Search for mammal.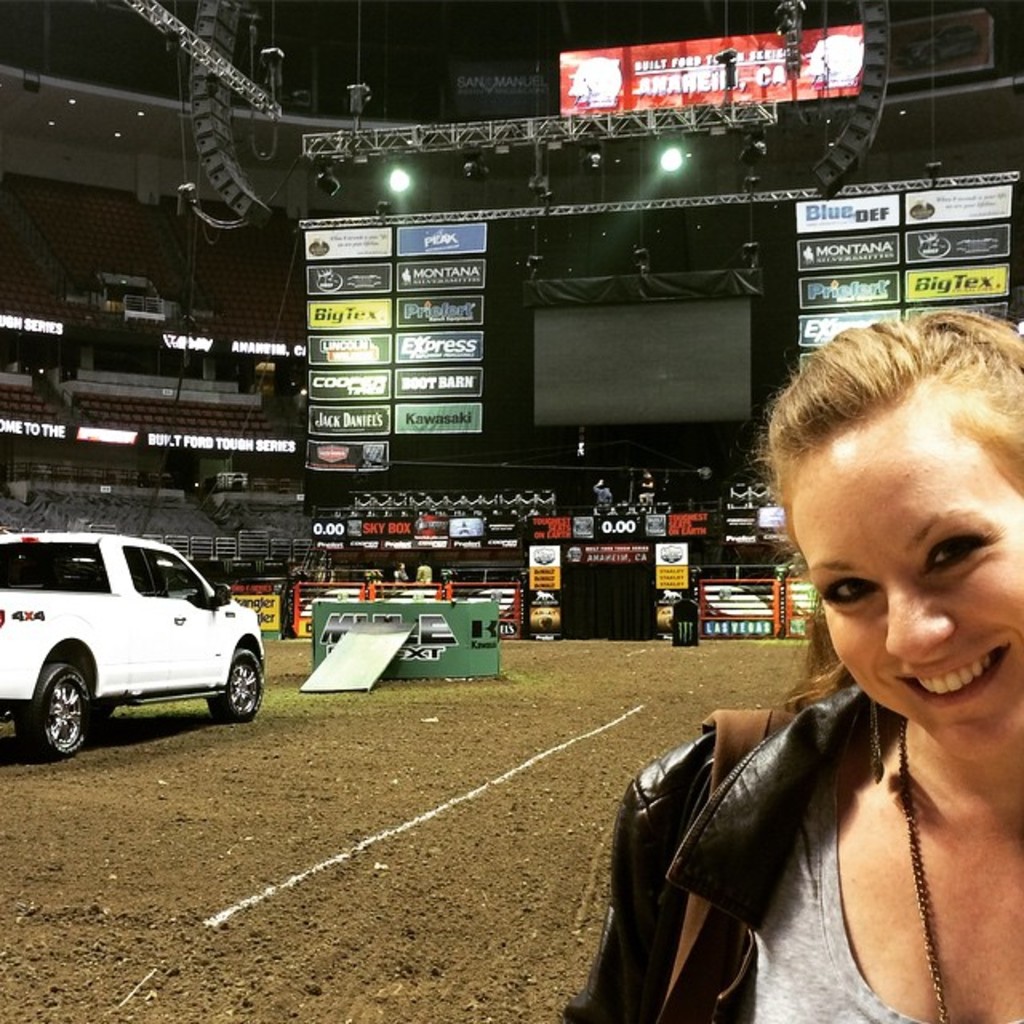
Found at [590, 477, 616, 510].
